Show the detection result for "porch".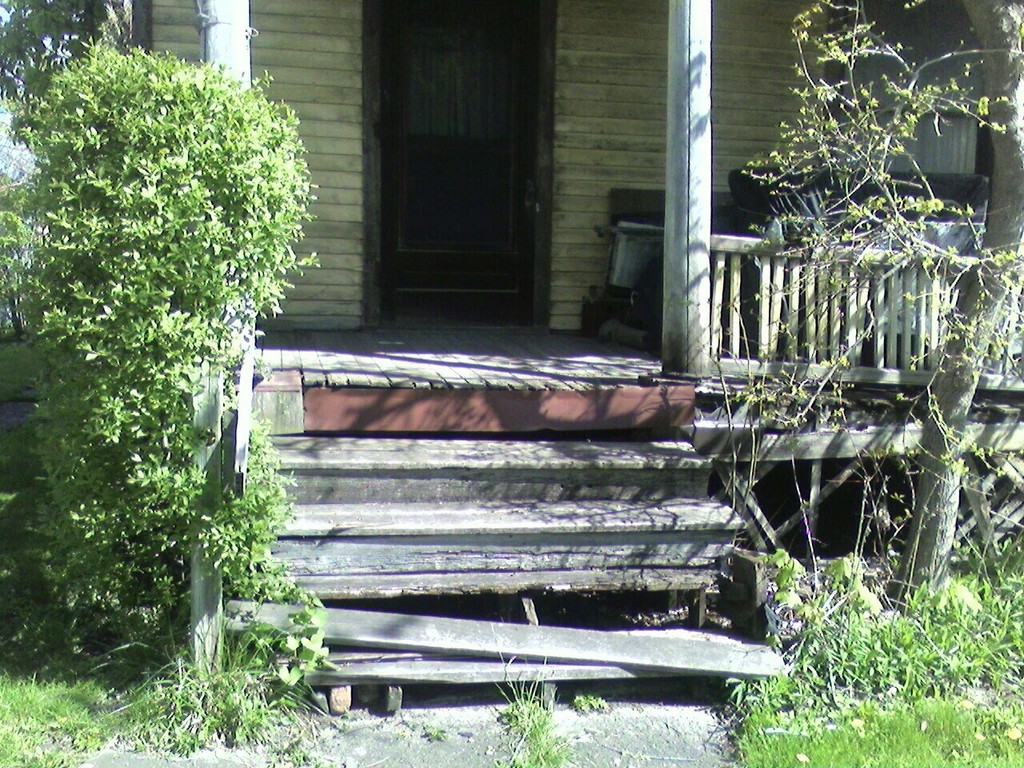
{"left": 0, "top": 9, "right": 1023, "bottom": 602}.
